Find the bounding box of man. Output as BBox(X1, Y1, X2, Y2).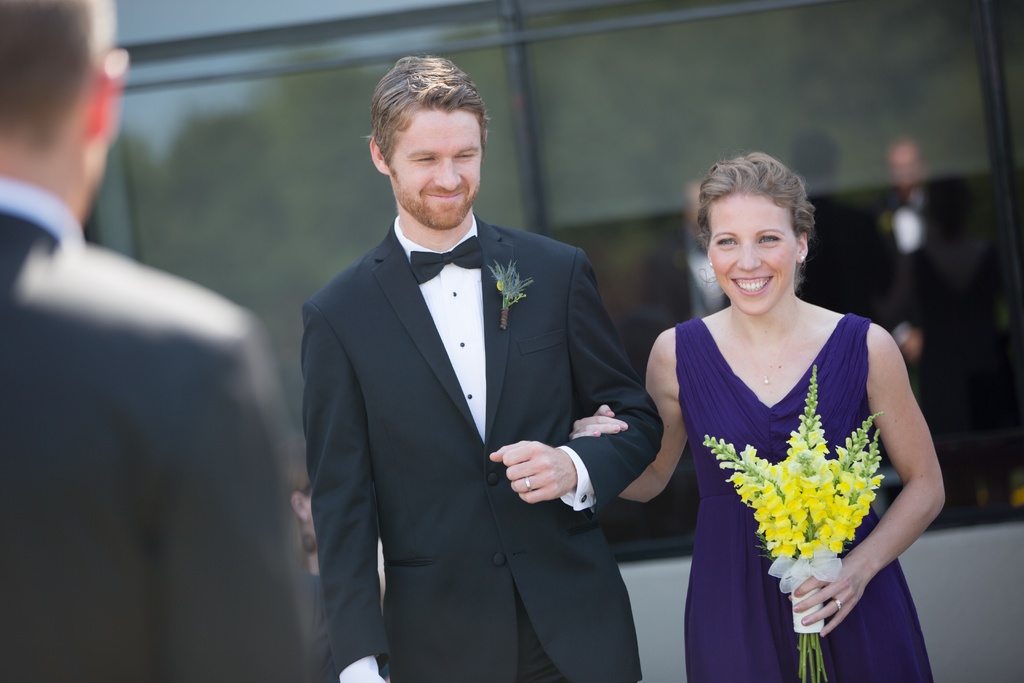
BBox(0, 0, 325, 682).
